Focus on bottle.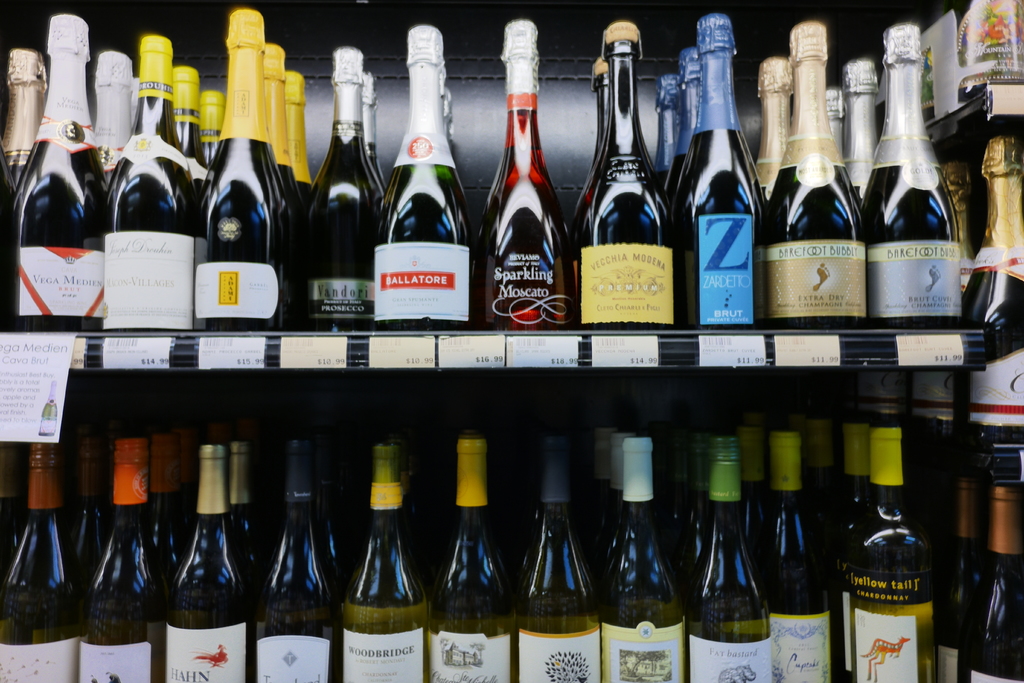
Focused at 958,482,1023,682.
